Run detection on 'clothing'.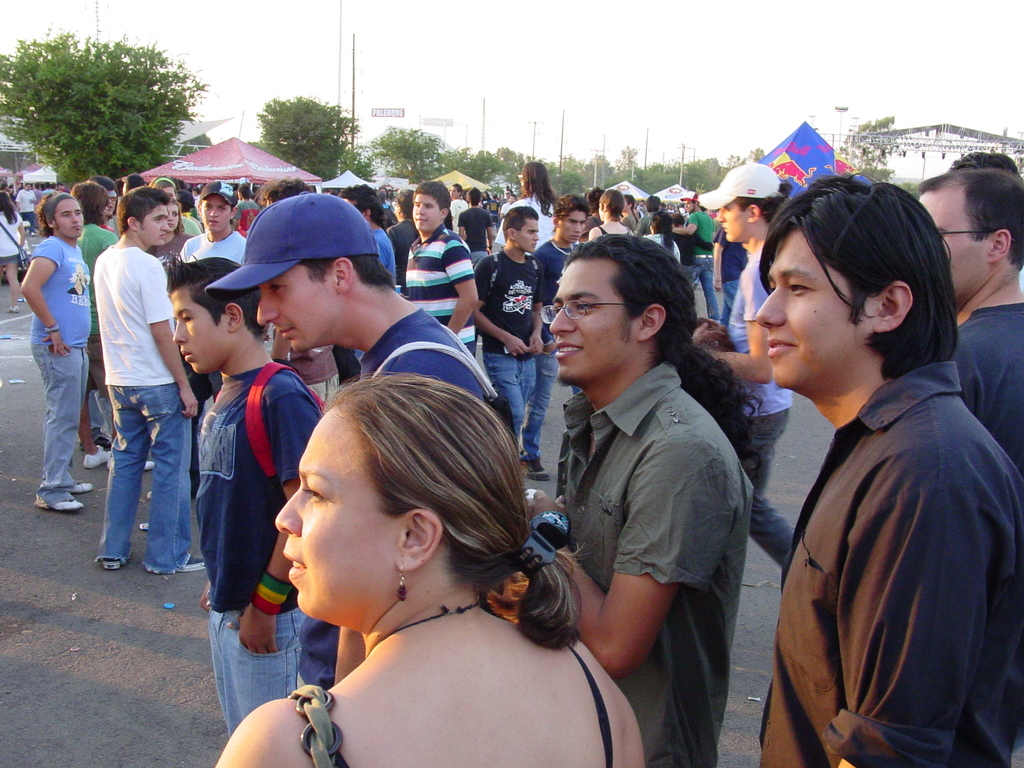
Result: {"left": 289, "top": 630, "right": 609, "bottom": 767}.
